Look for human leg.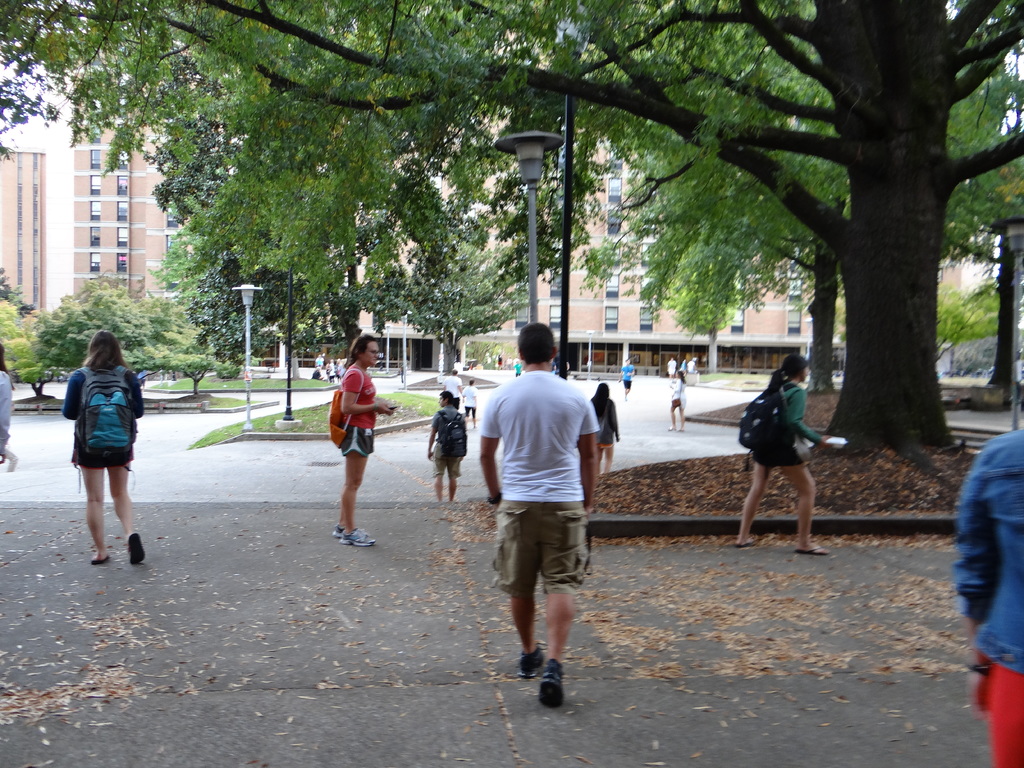
Found: rect(603, 429, 615, 472).
